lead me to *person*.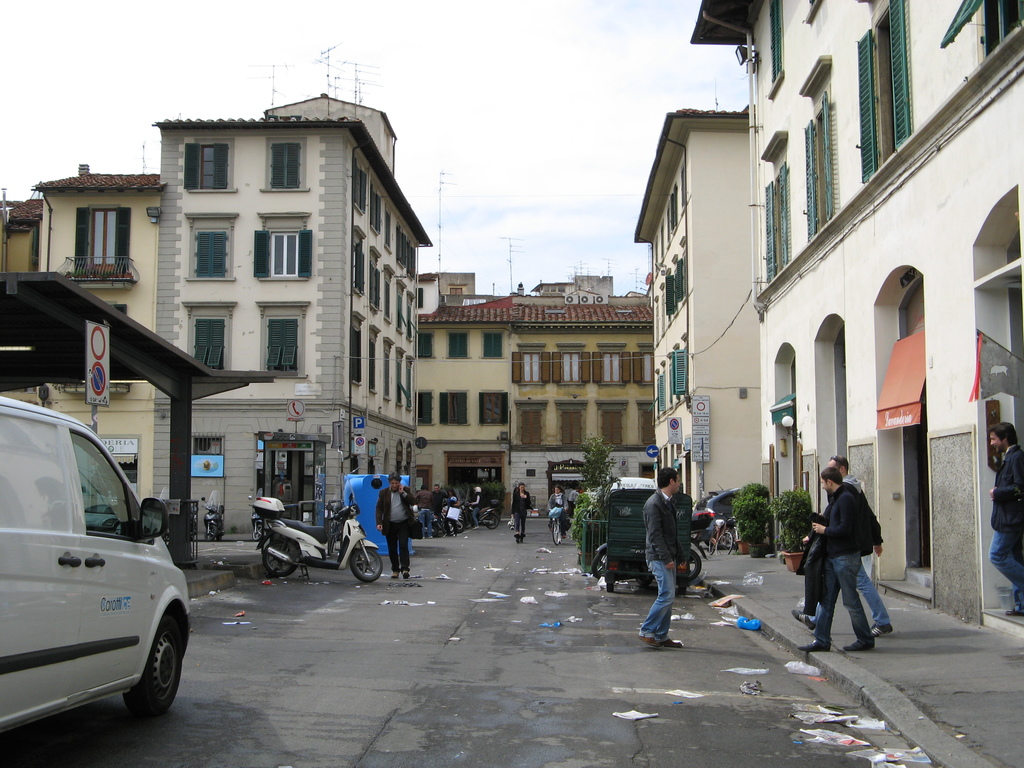
Lead to 790,452,897,638.
